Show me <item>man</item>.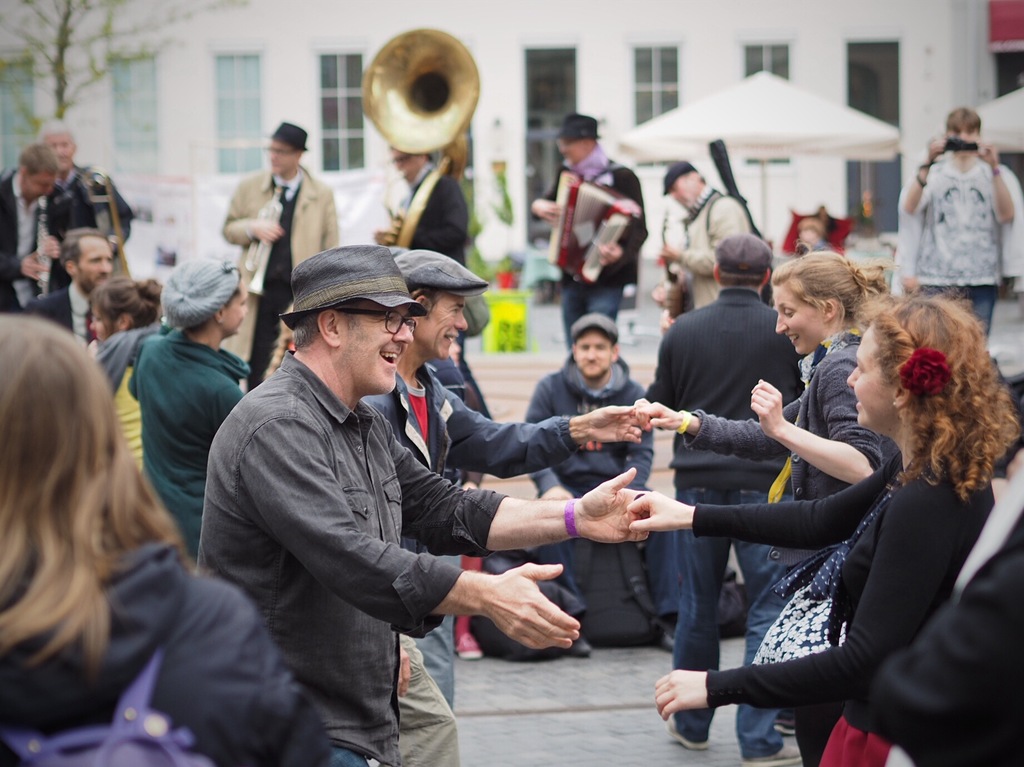
<item>man</item> is here: x1=360 y1=247 x2=643 y2=766.
